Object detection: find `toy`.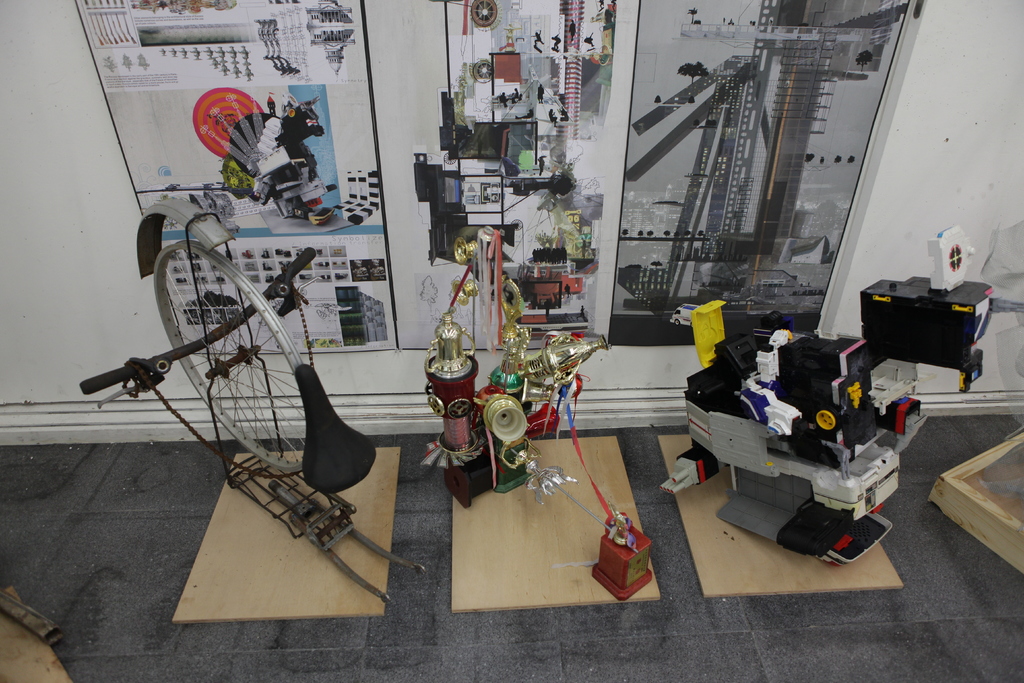
[595,507,664,600].
